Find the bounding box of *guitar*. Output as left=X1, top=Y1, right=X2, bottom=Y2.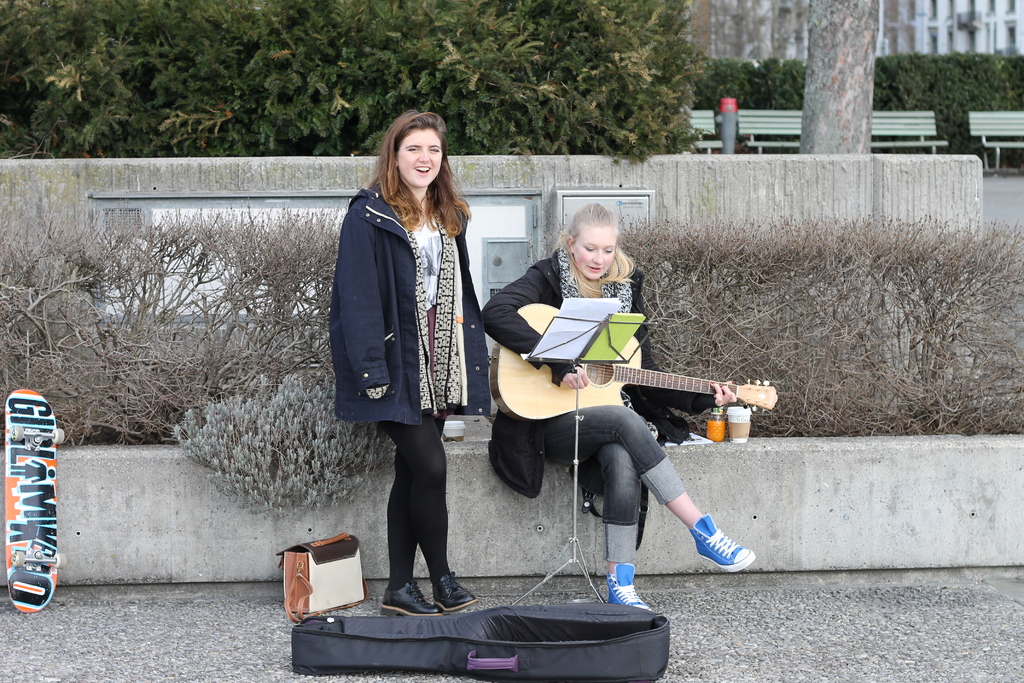
left=492, top=329, right=796, bottom=445.
